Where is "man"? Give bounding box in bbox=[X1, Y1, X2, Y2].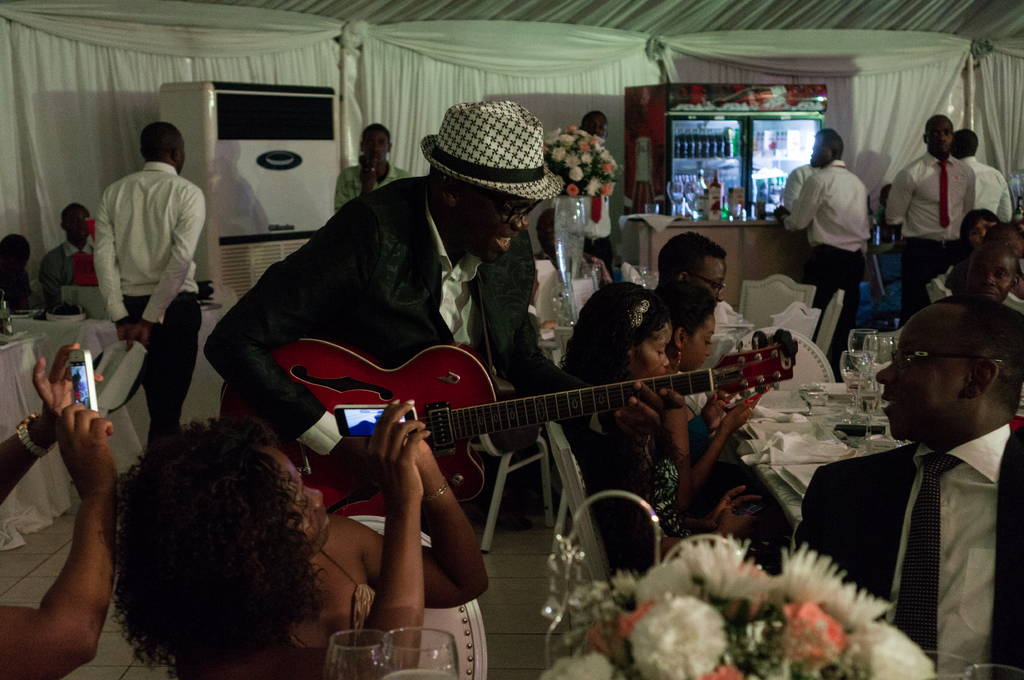
bbox=[881, 114, 981, 319].
